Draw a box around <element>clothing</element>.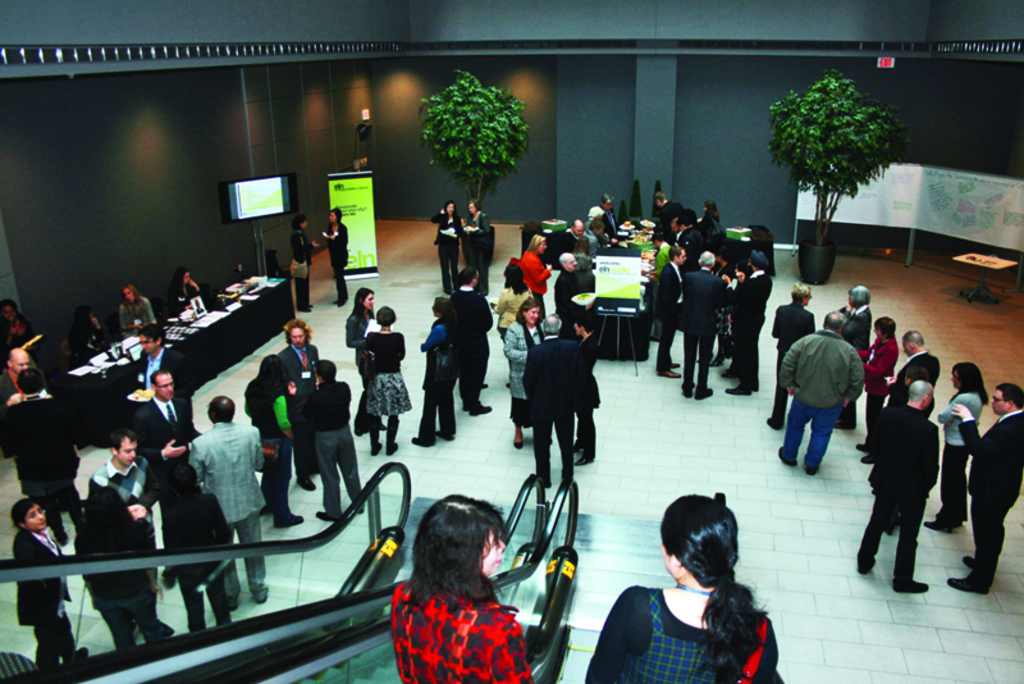
[773, 295, 818, 416].
